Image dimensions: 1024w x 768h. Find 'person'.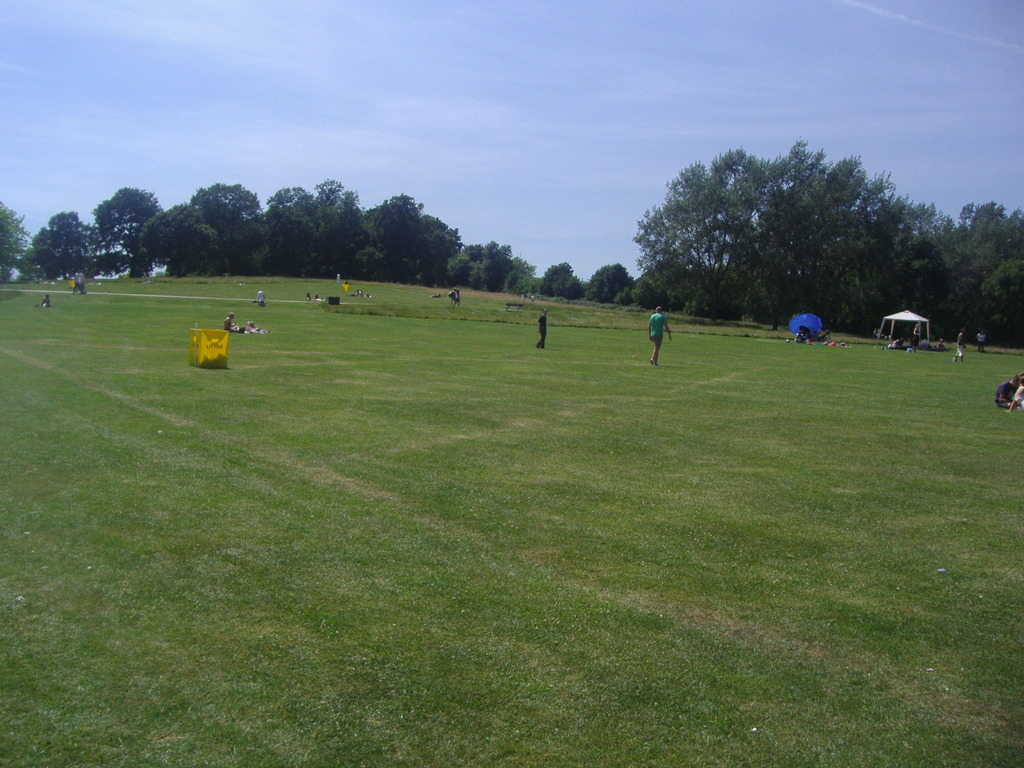
l=976, t=328, r=983, b=352.
